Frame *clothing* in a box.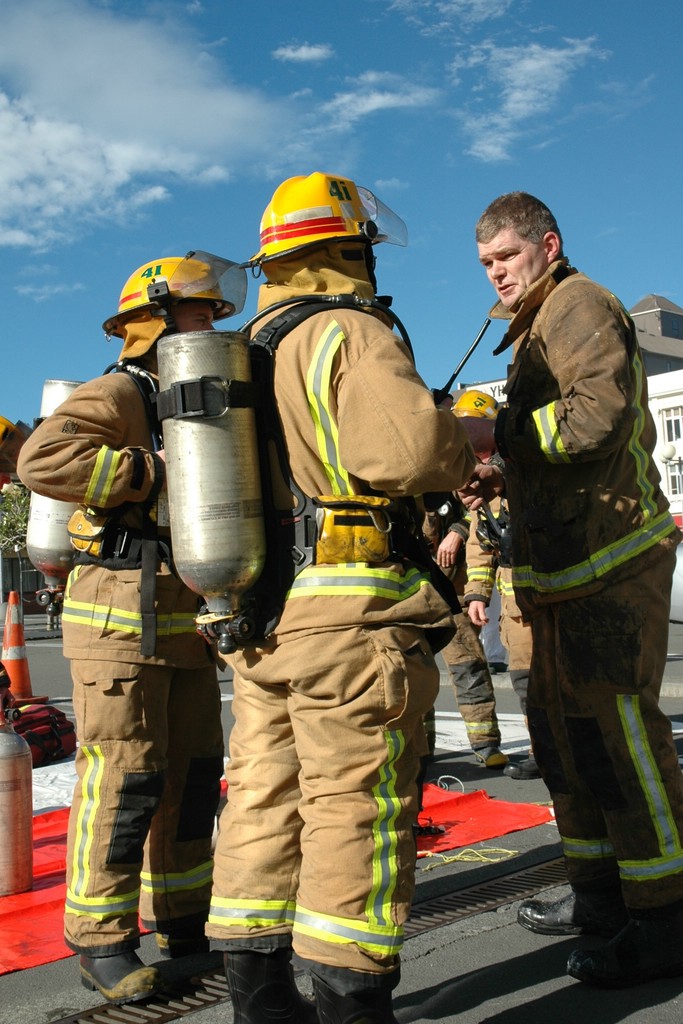
21 359 227 957.
